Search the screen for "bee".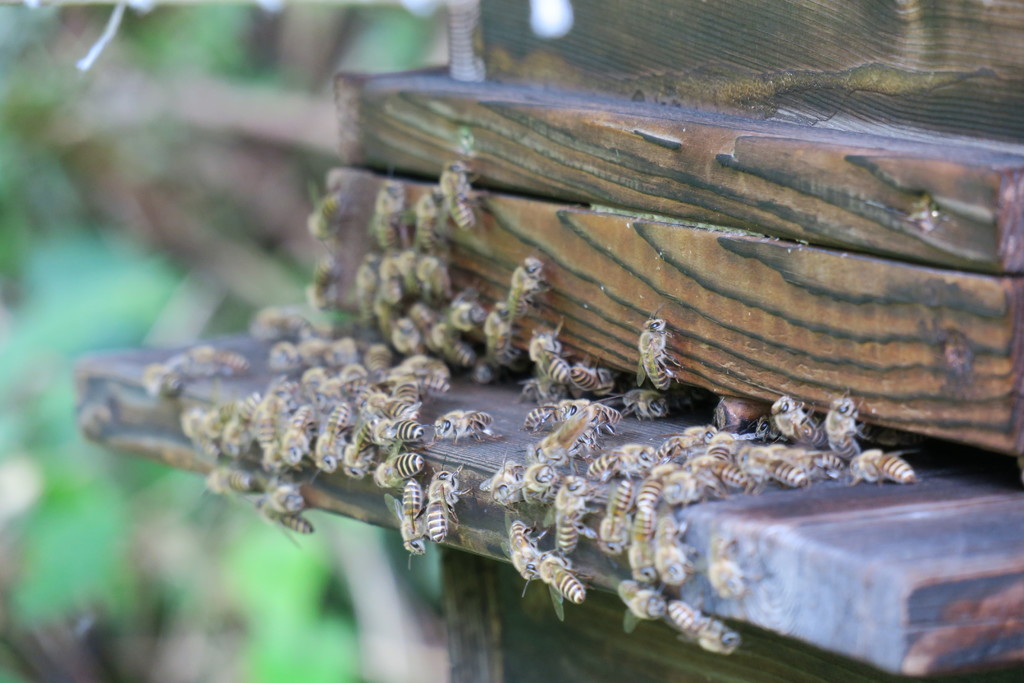
Found at select_region(358, 393, 397, 452).
